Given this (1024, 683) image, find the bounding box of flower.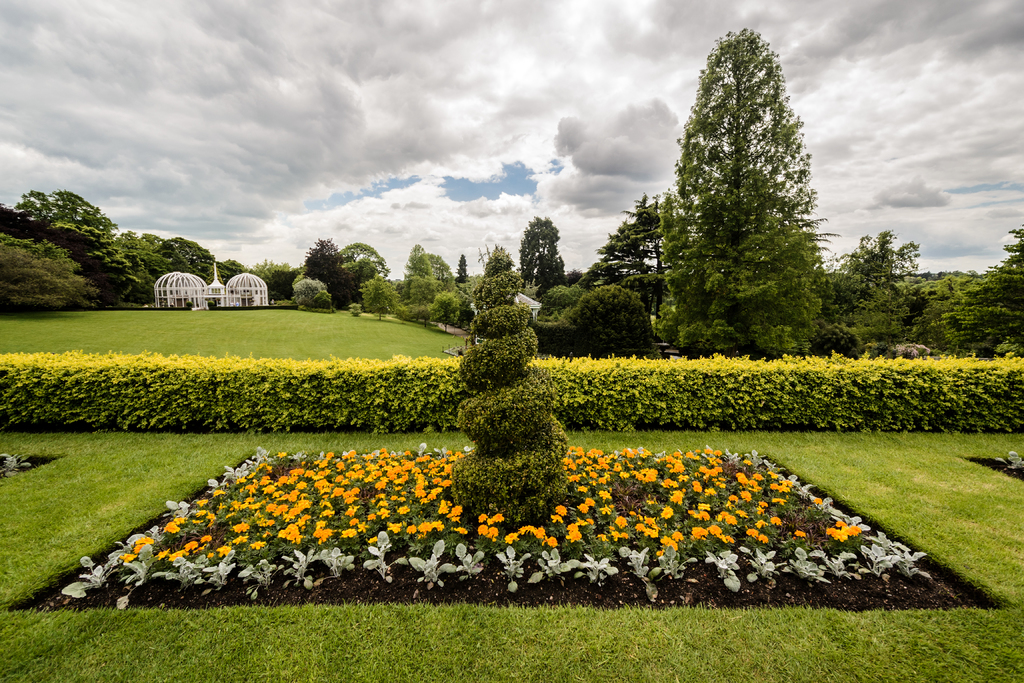
region(479, 524, 492, 532).
